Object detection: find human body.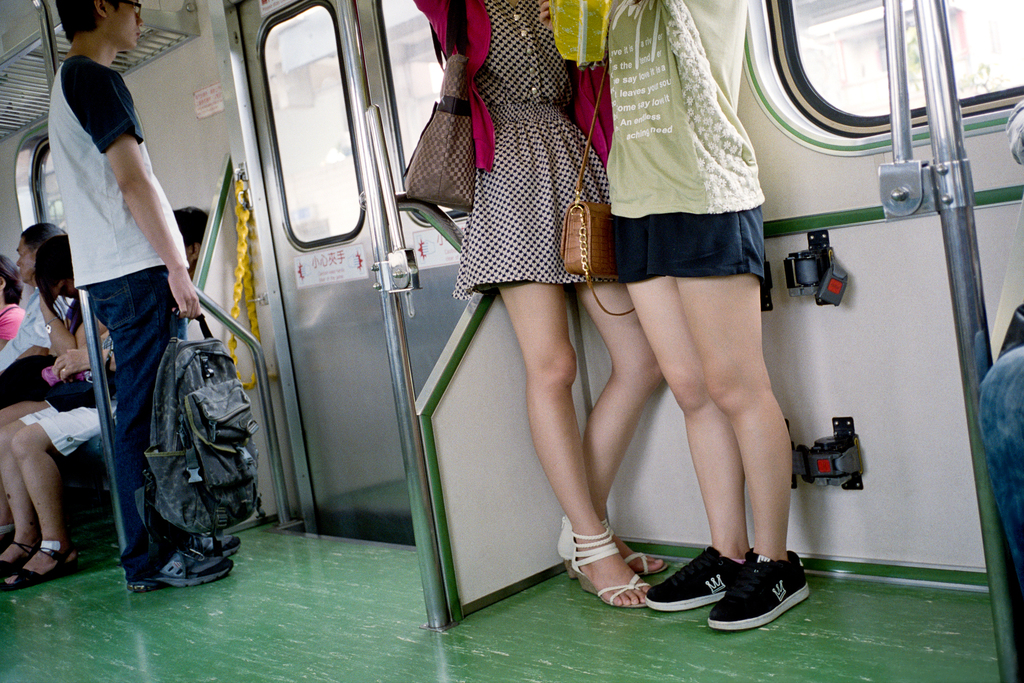
(left=0, top=229, right=90, bottom=582).
